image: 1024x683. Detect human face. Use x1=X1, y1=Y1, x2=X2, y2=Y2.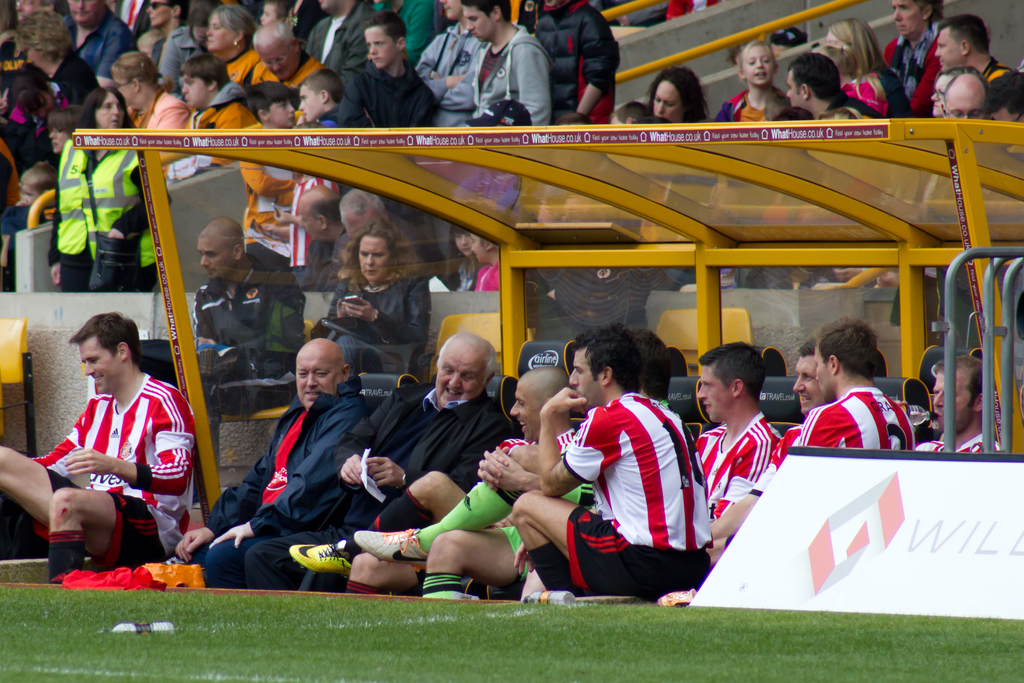
x1=144, y1=0, x2=170, y2=31.
